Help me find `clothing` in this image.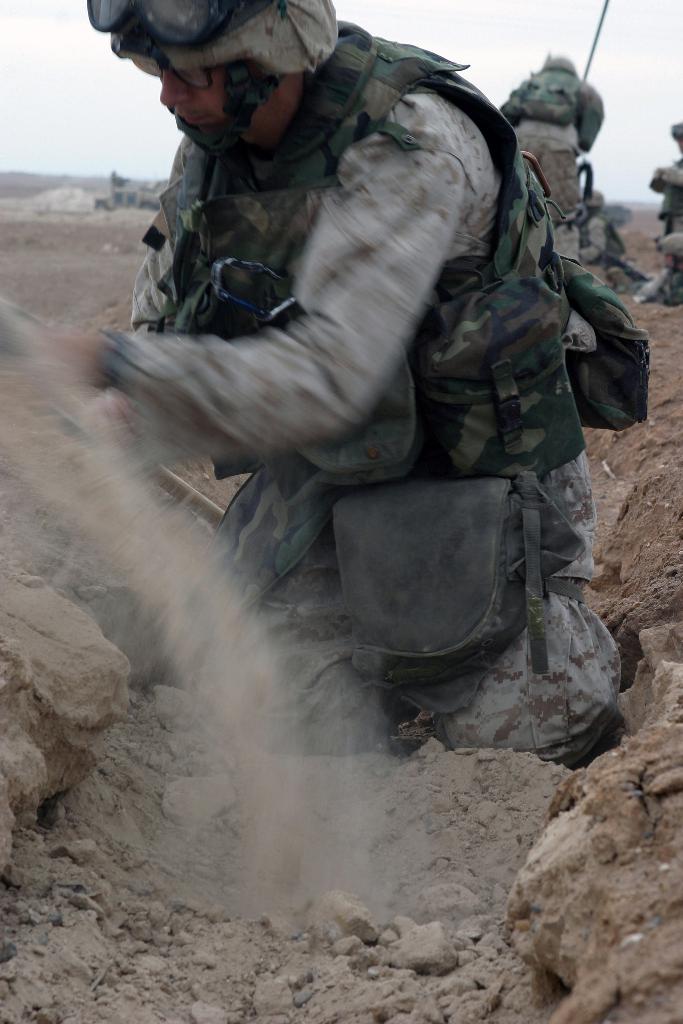
Found it: bbox=(69, 1, 659, 853).
